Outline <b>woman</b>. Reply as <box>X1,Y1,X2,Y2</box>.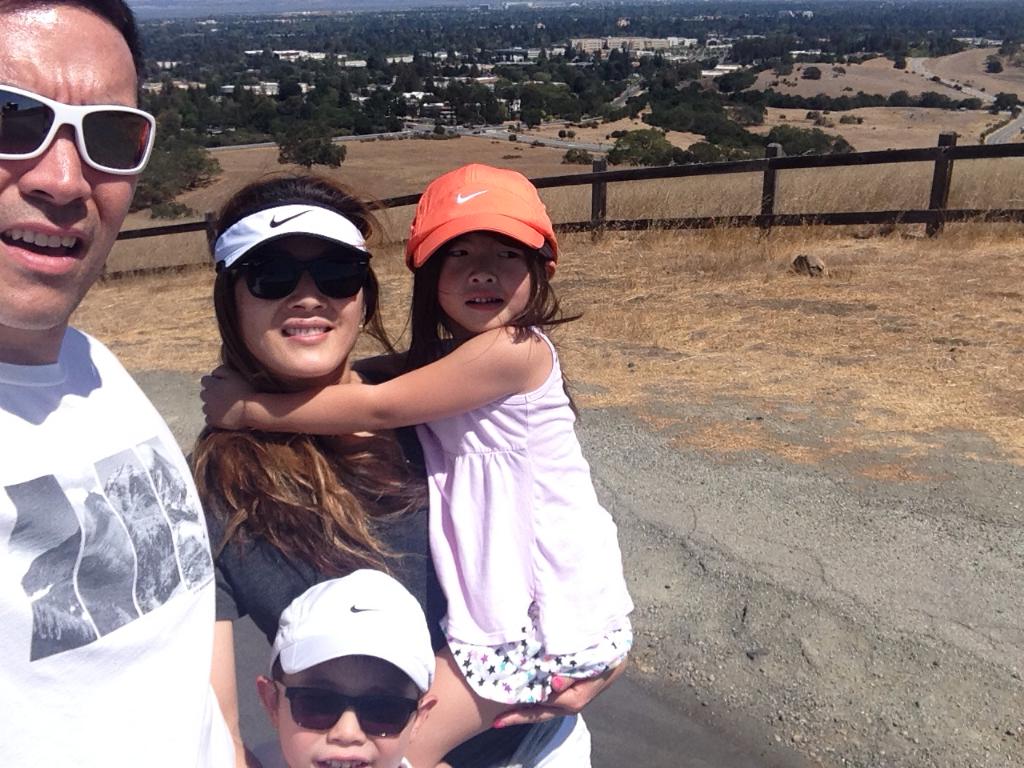
<box>194,202,572,725</box>.
